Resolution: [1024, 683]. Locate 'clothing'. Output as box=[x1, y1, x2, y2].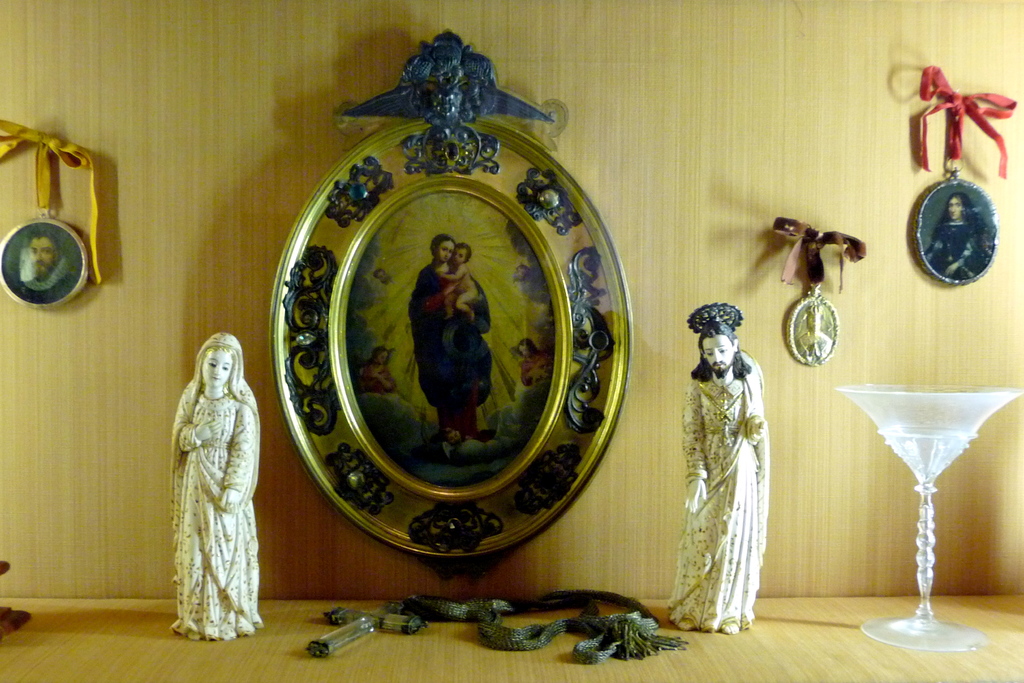
box=[443, 276, 492, 412].
